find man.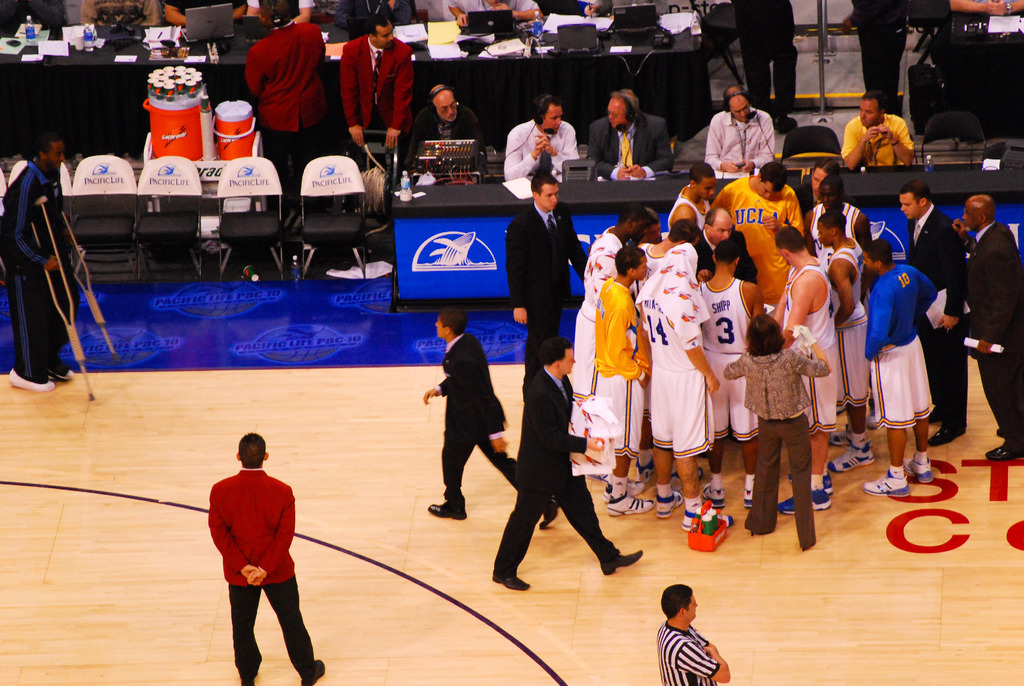
x1=697 y1=197 x2=760 y2=290.
